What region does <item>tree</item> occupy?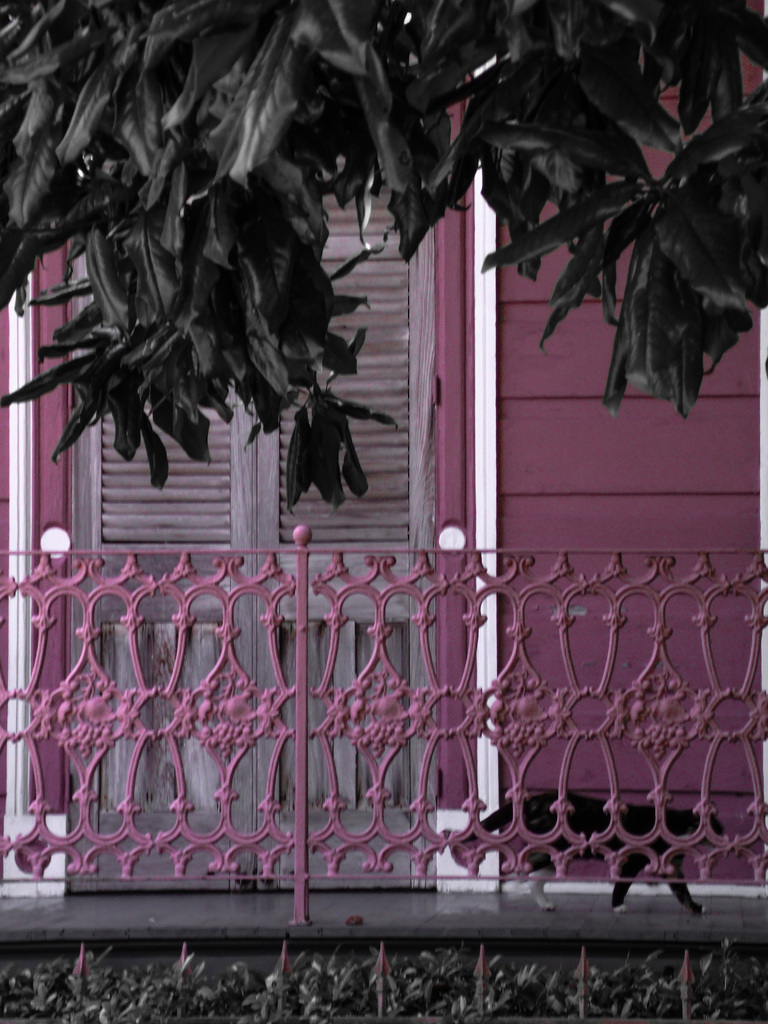
0 0 767 519.
